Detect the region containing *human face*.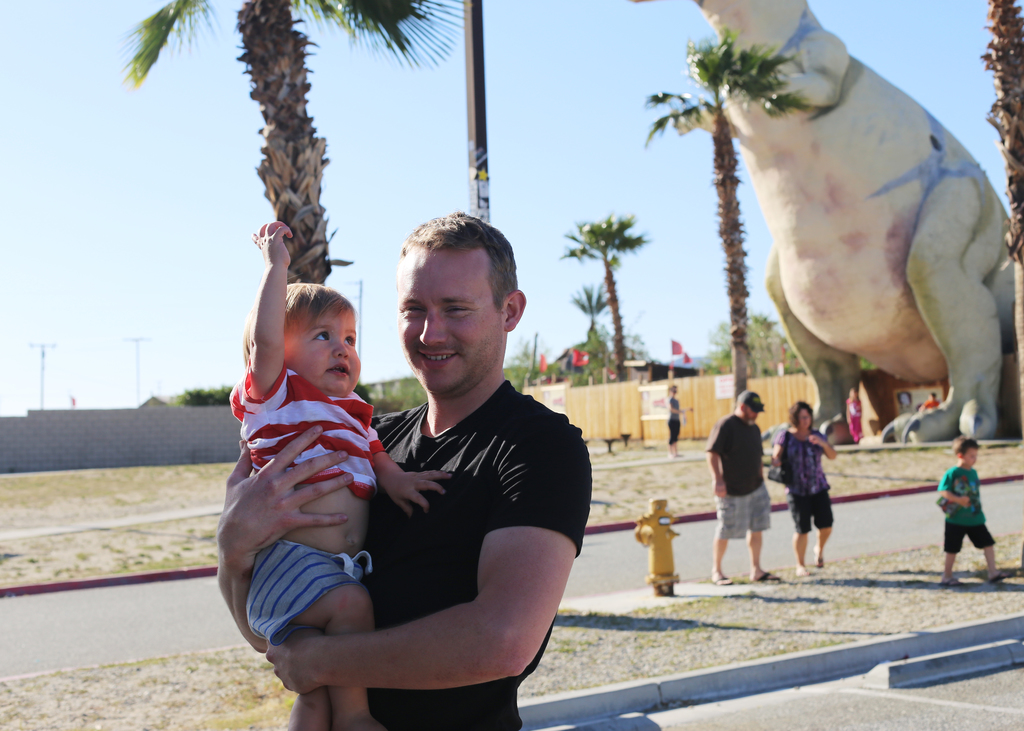
box=[290, 310, 364, 393].
